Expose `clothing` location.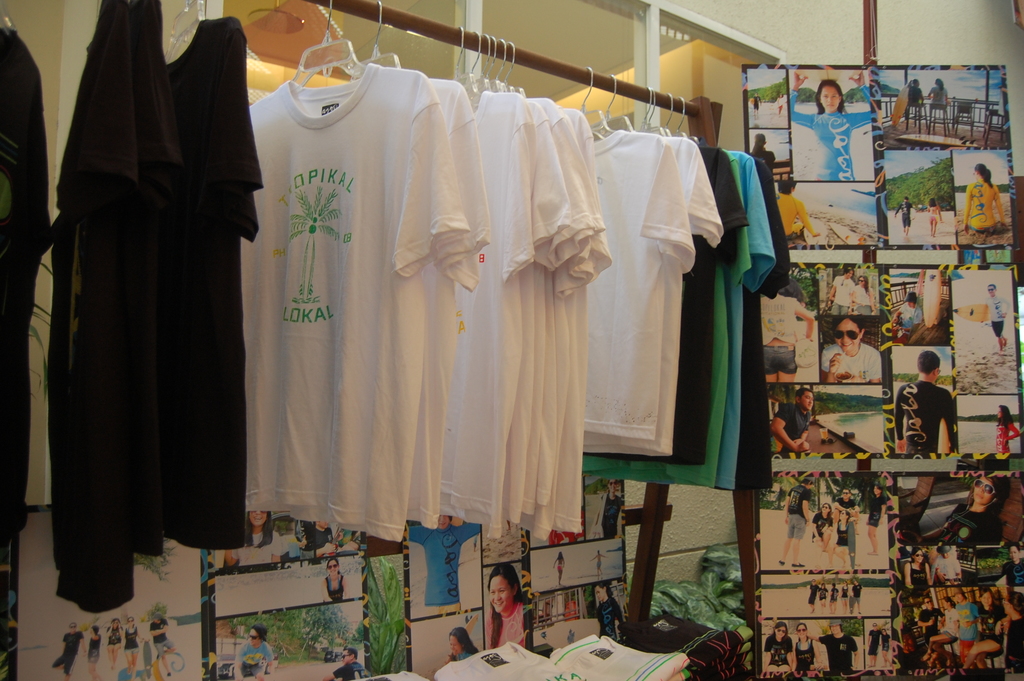
Exposed at bbox=(929, 199, 942, 227).
